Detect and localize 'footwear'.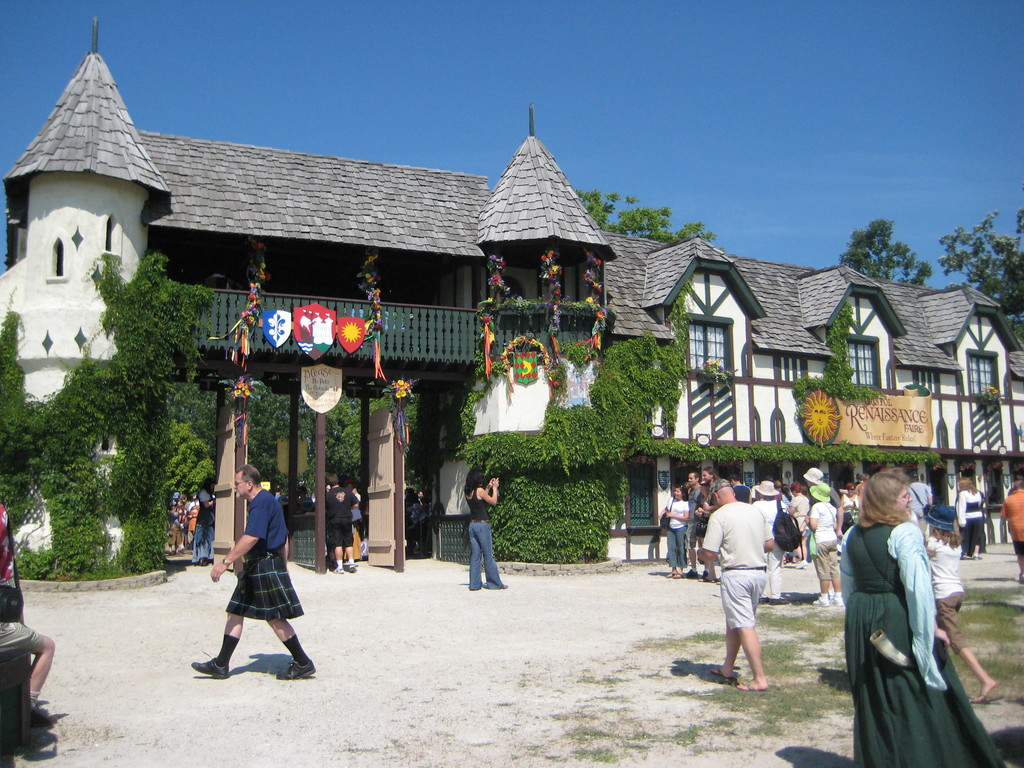
Localized at bbox(712, 575, 721, 582).
